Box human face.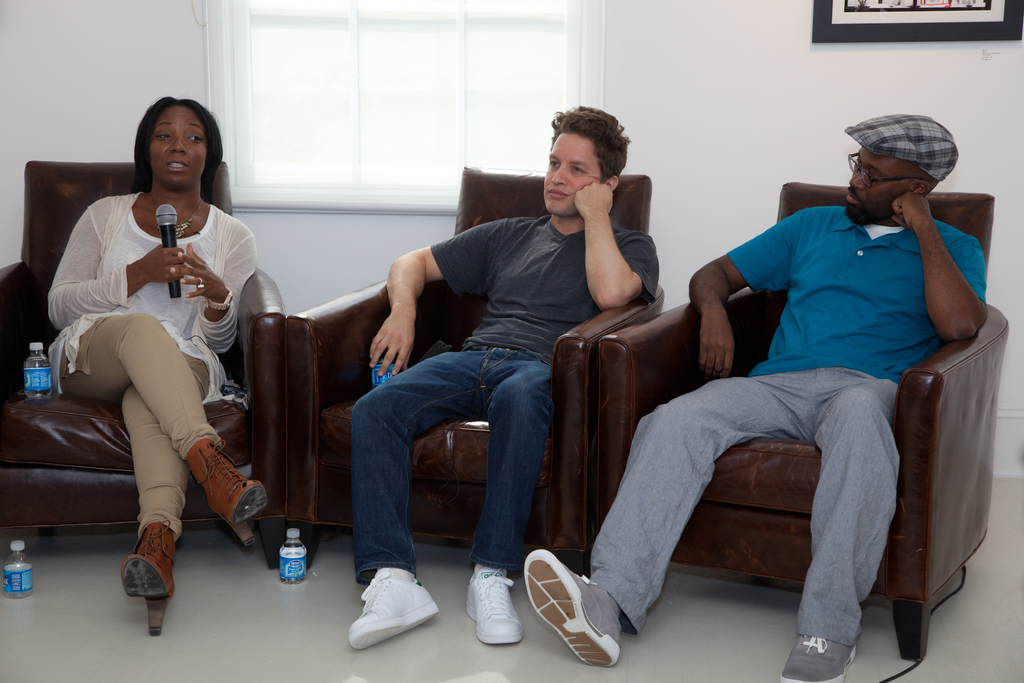
851, 154, 923, 224.
